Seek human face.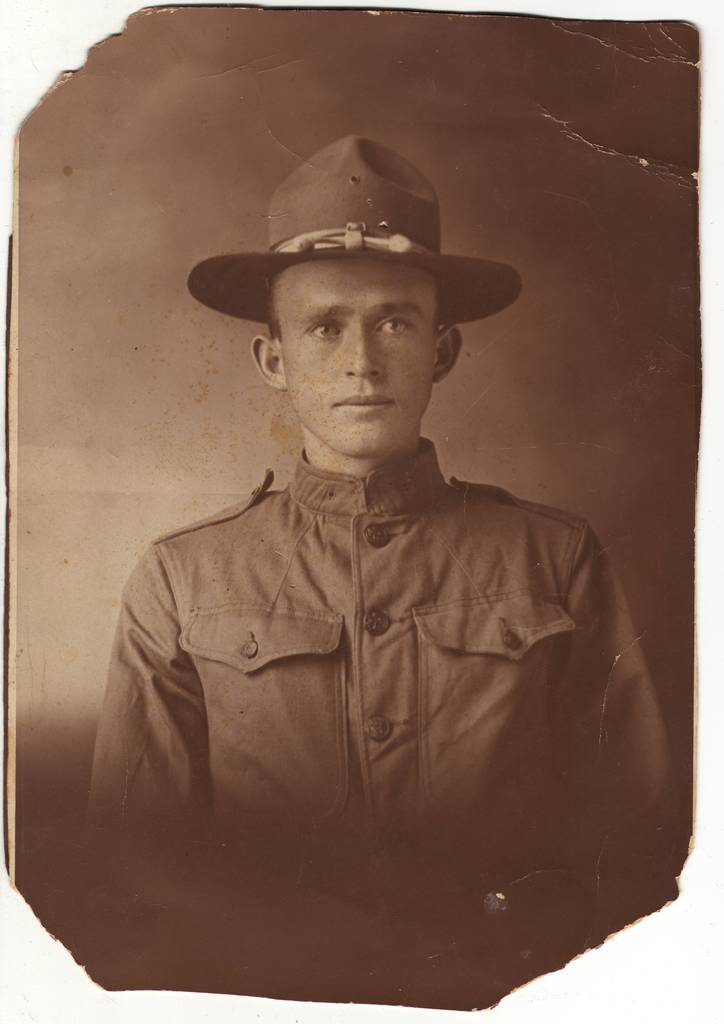
left=283, top=259, right=442, bottom=459.
